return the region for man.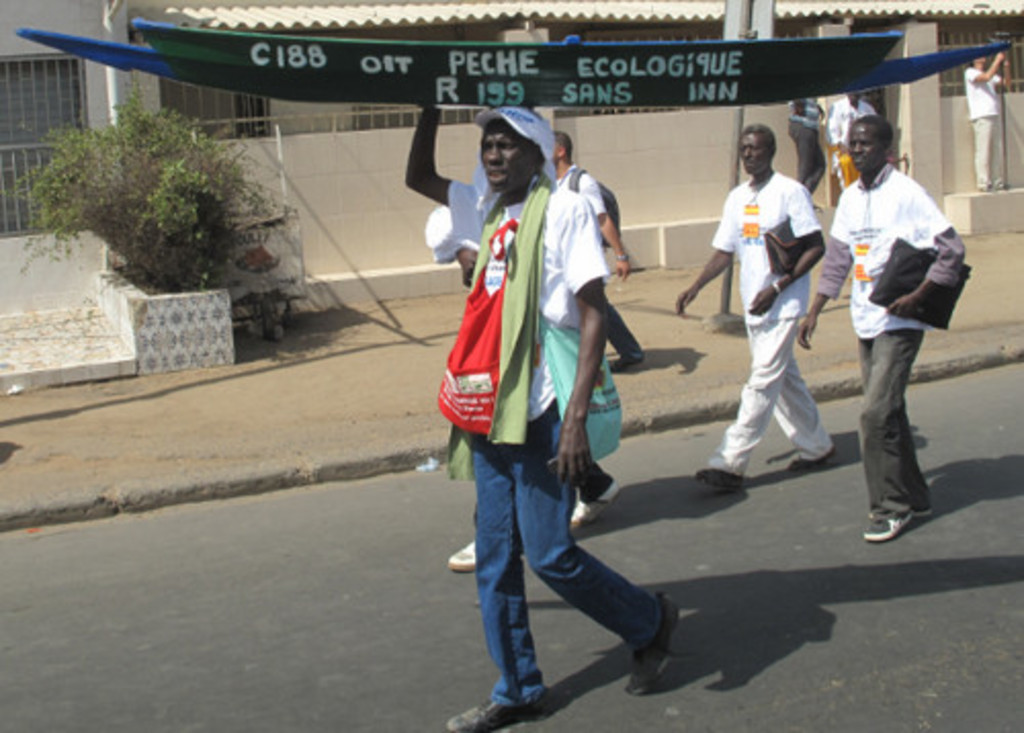
bbox=(555, 133, 647, 371).
